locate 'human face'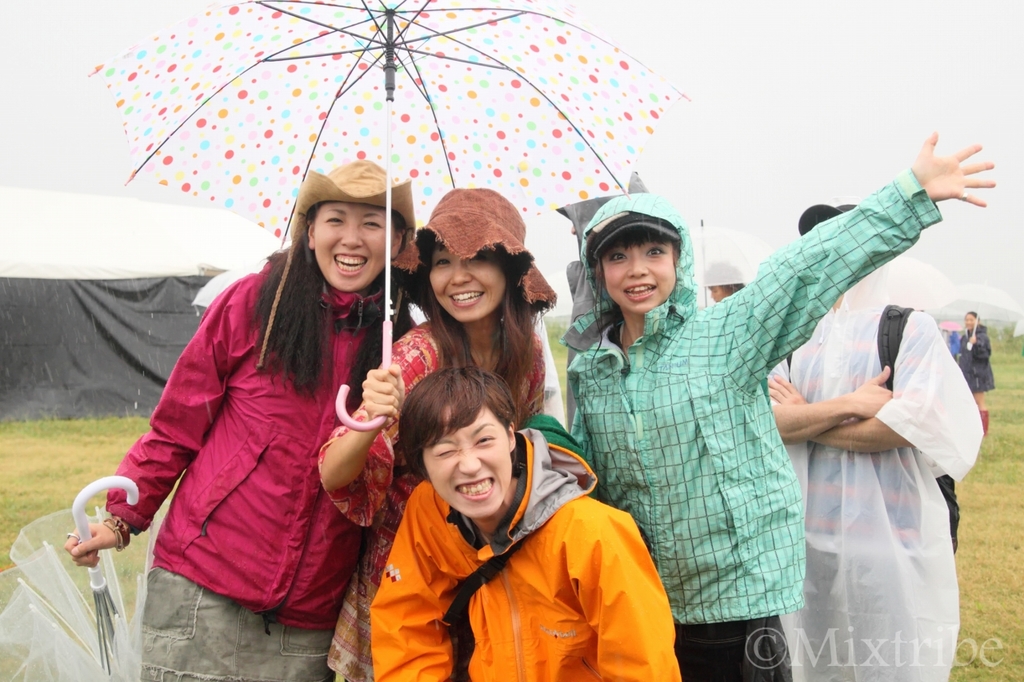
region(422, 404, 513, 519)
